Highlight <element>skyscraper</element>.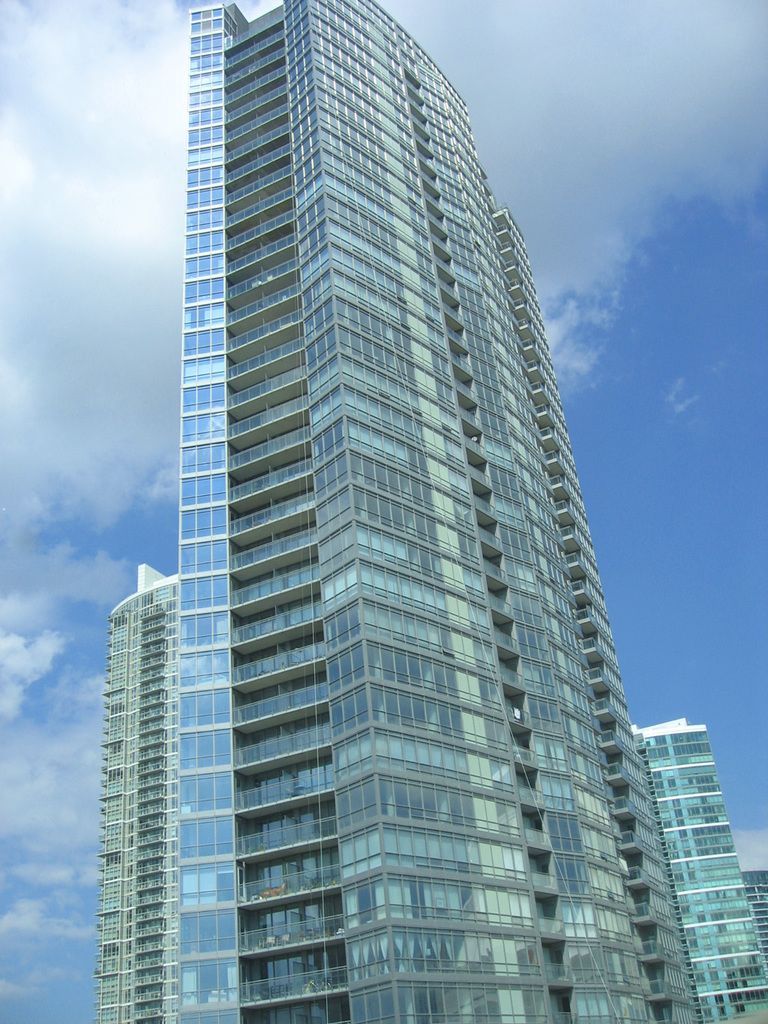
Highlighted region: bbox(89, 556, 186, 1023).
